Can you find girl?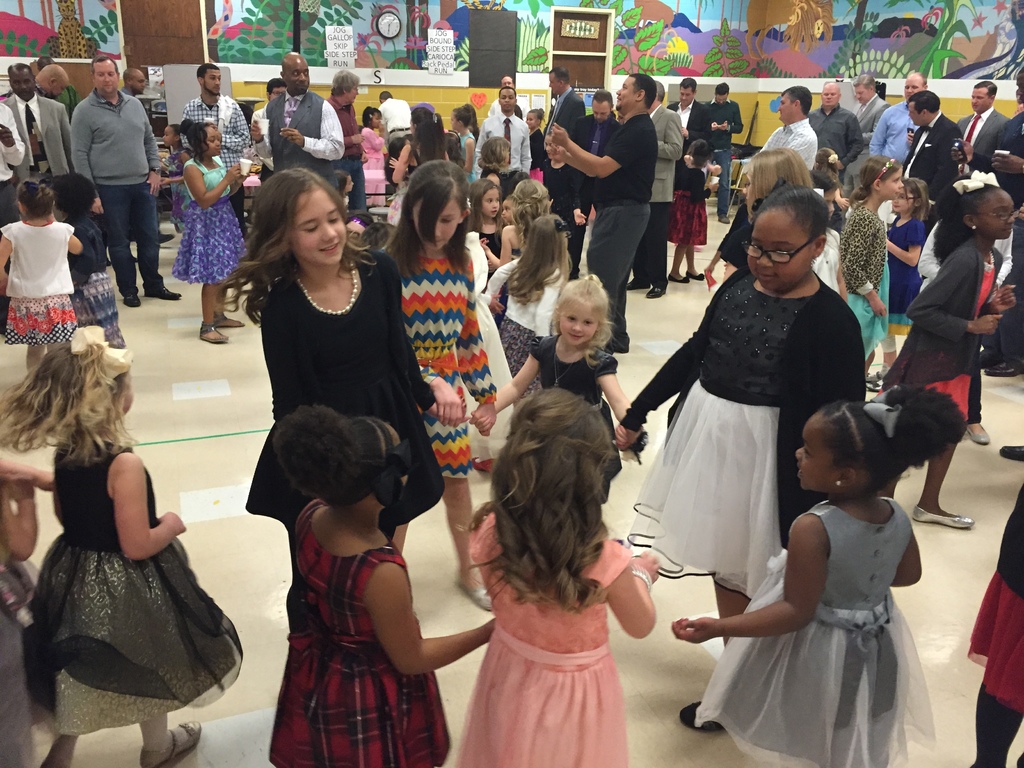
Yes, bounding box: (0, 177, 86, 380).
